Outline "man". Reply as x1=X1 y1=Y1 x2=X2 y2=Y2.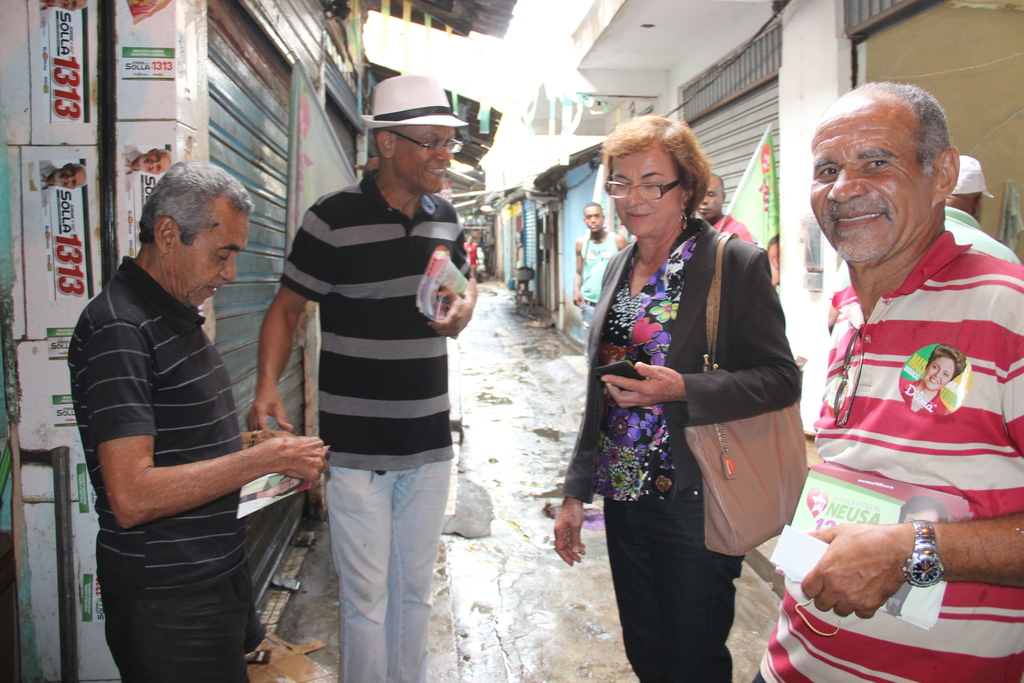
x1=70 y1=145 x2=315 y2=677.
